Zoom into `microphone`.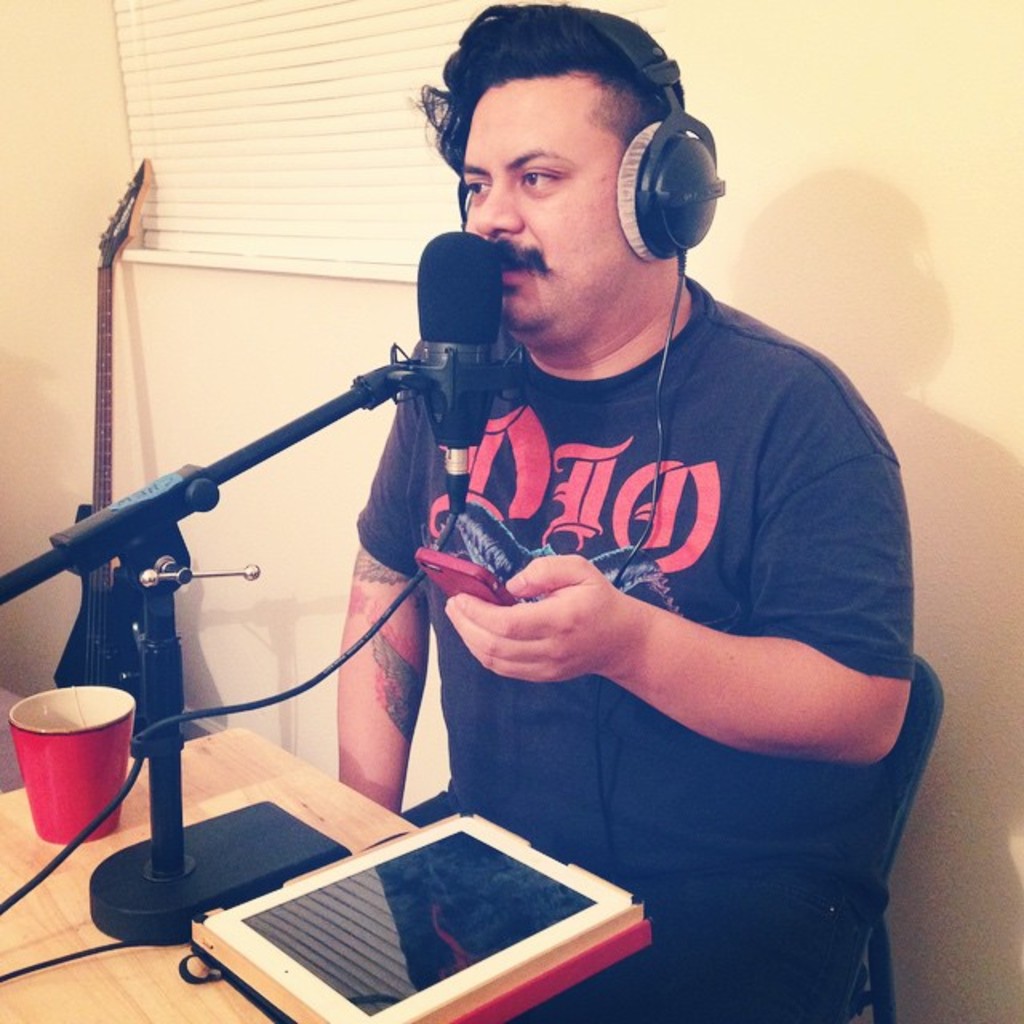
Zoom target: x1=416 y1=232 x2=504 y2=448.
